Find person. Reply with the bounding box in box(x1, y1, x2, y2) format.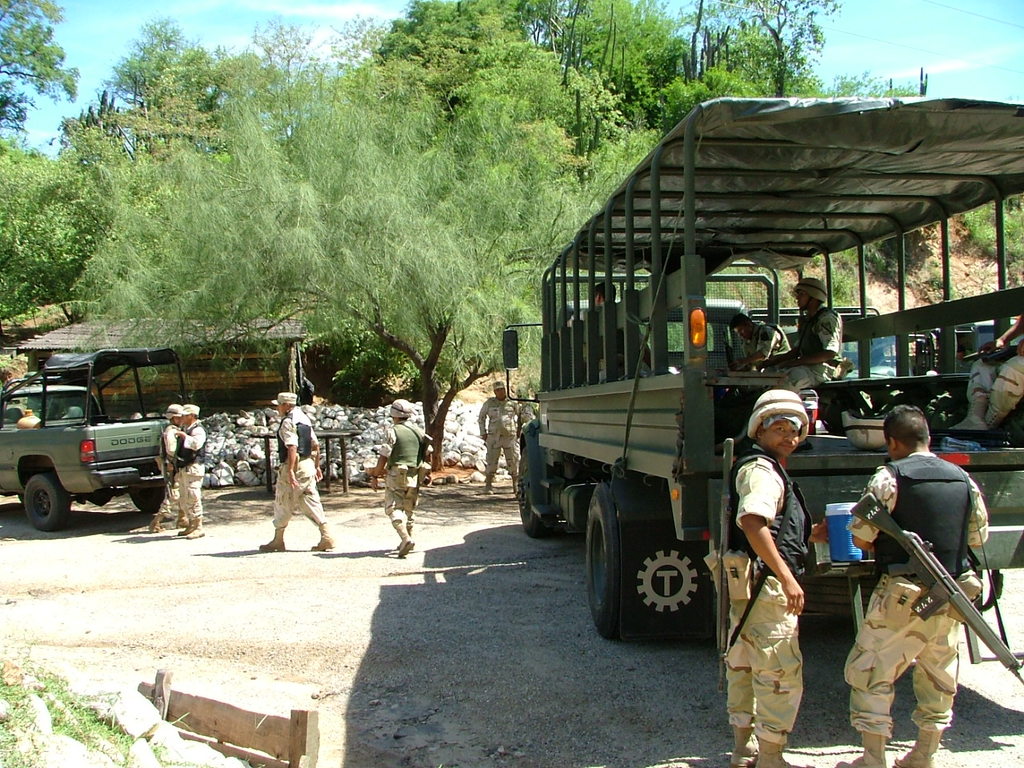
box(729, 311, 790, 382).
